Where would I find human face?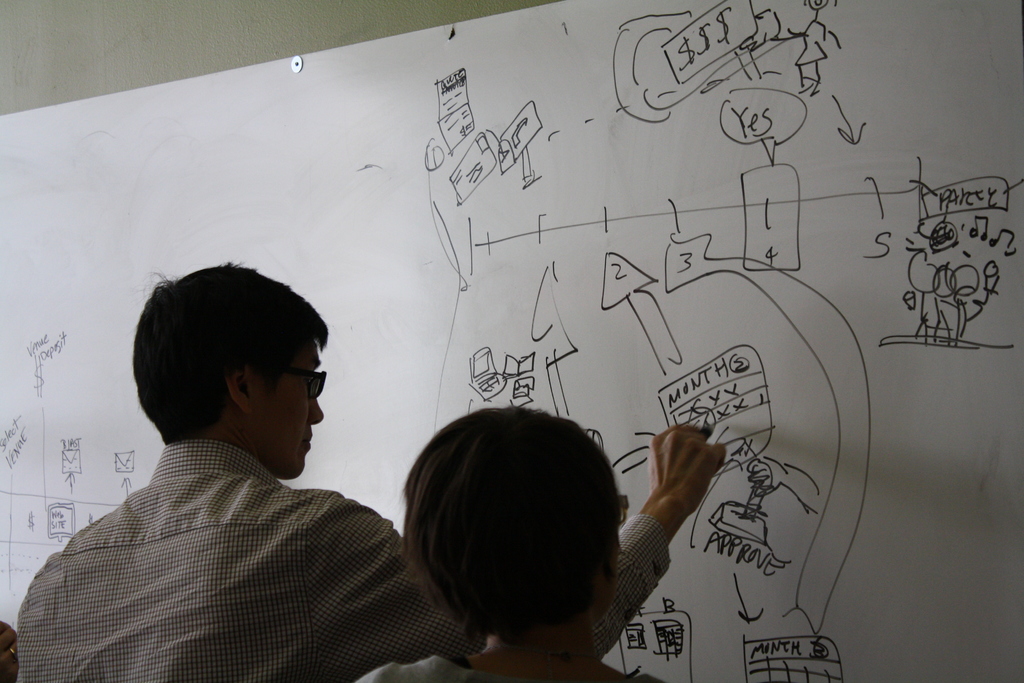
At BBox(252, 338, 323, 477).
